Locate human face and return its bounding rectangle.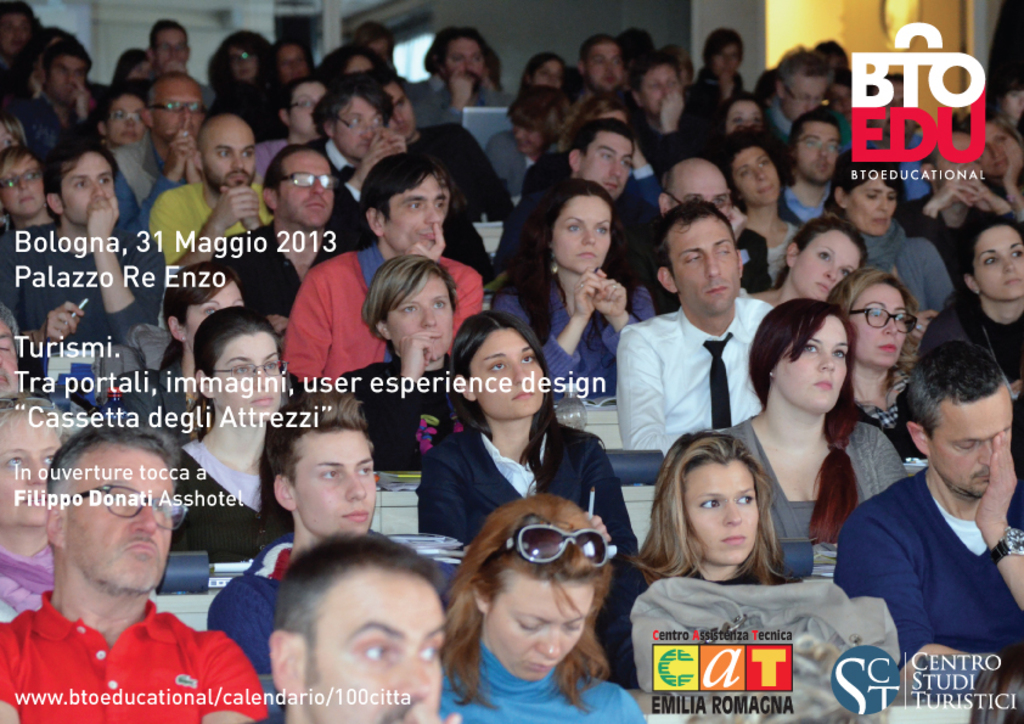
bbox=(389, 280, 455, 359).
